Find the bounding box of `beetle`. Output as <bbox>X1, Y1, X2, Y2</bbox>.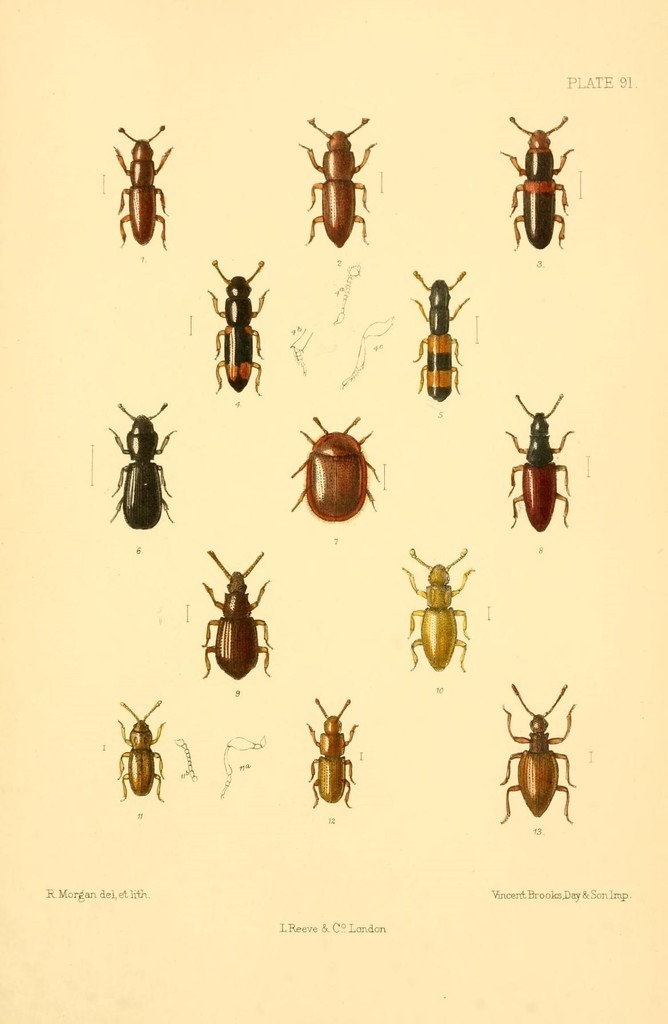
<bbox>109, 698, 169, 803</bbox>.
